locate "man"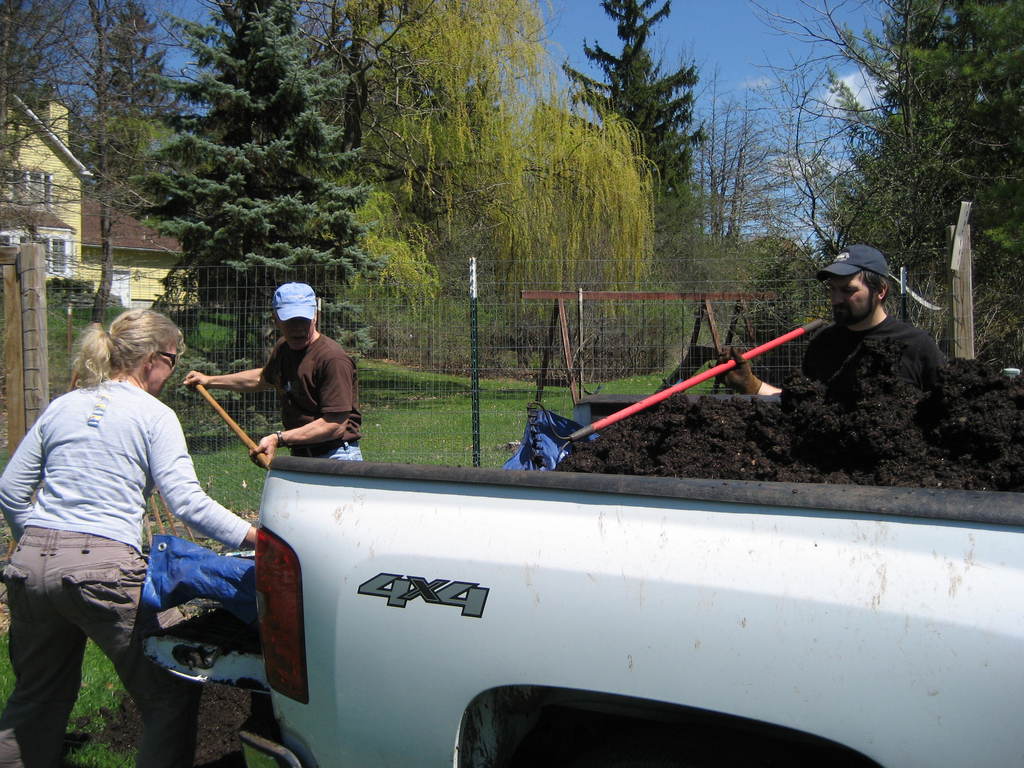
l=181, t=283, r=362, b=468
